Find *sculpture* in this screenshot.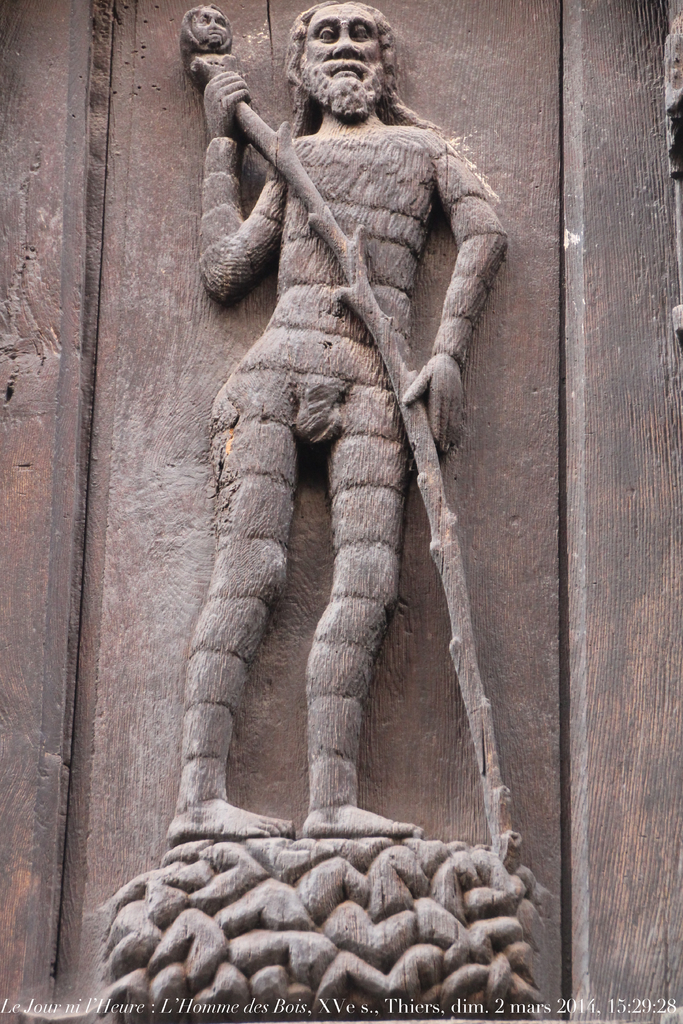
The bounding box for *sculpture* is Rect(166, 0, 547, 995).
